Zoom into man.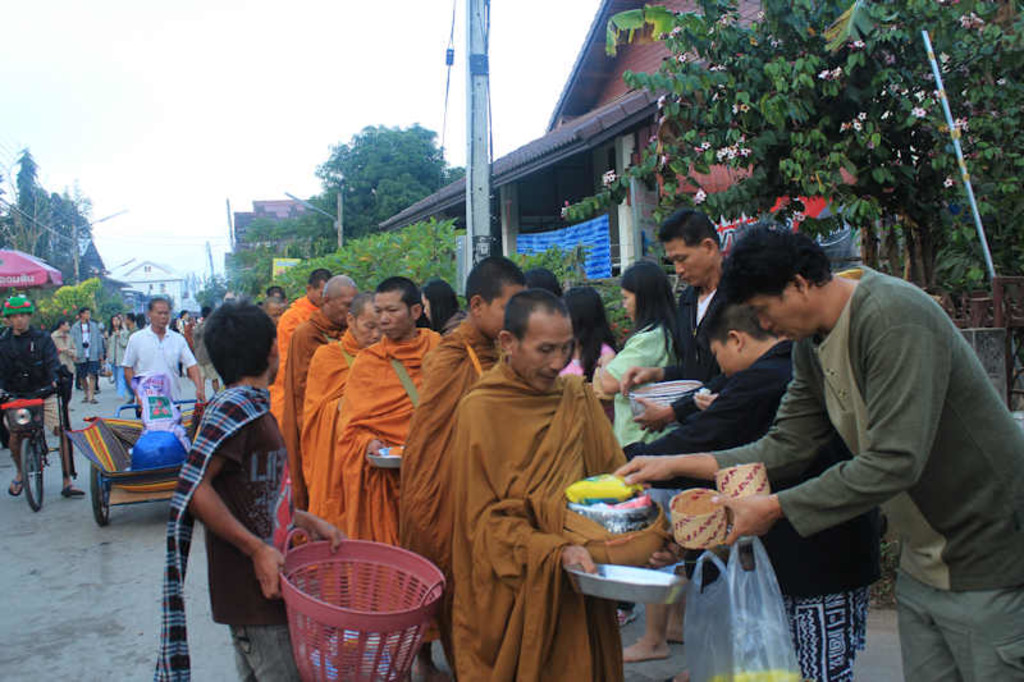
Zoom target: <region>298, 296, 385, 558</region>.
